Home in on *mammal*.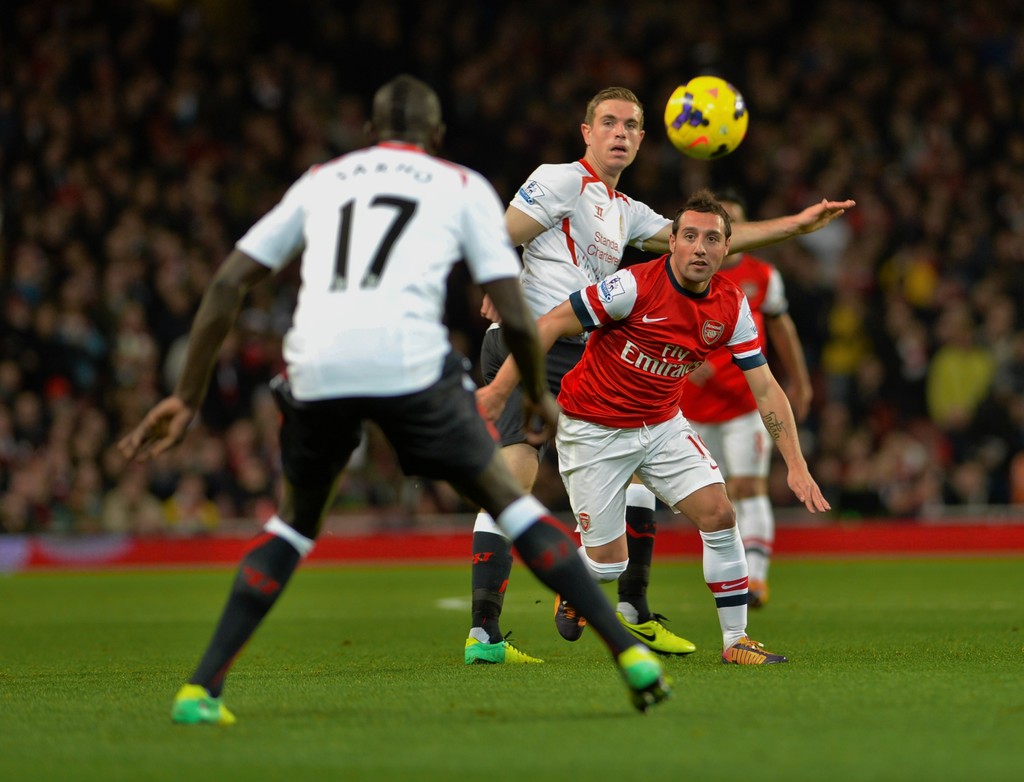
Homed in at 479/85/858/669.
